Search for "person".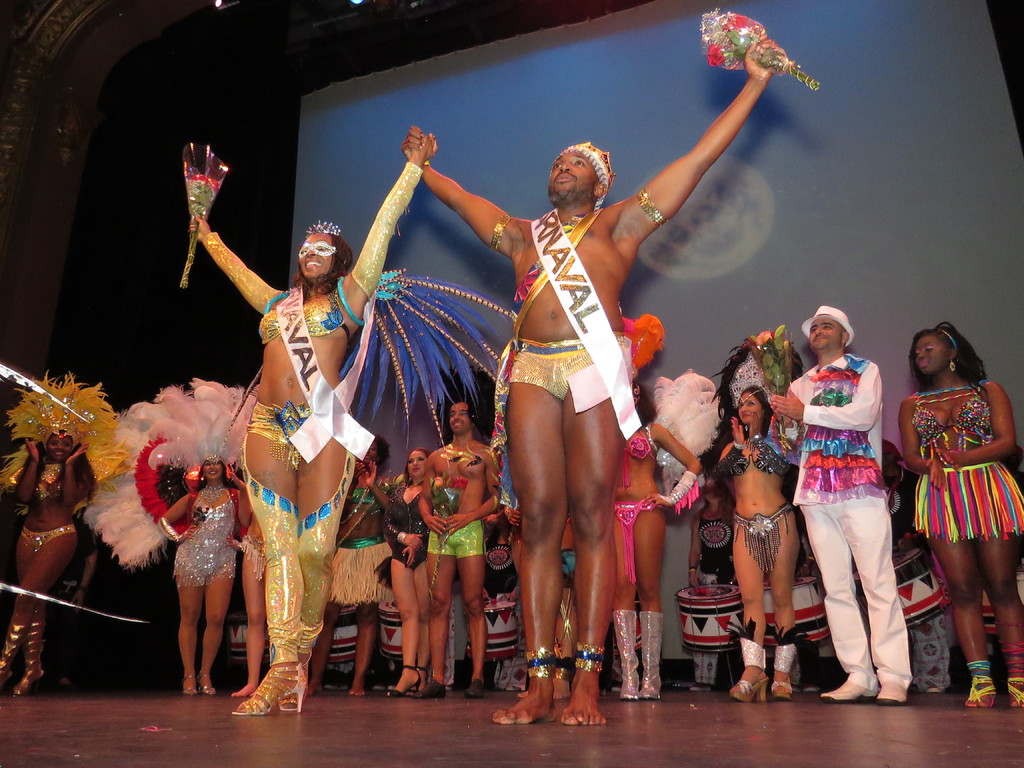
Found at <region>727, 381, 792, 700</region>.
